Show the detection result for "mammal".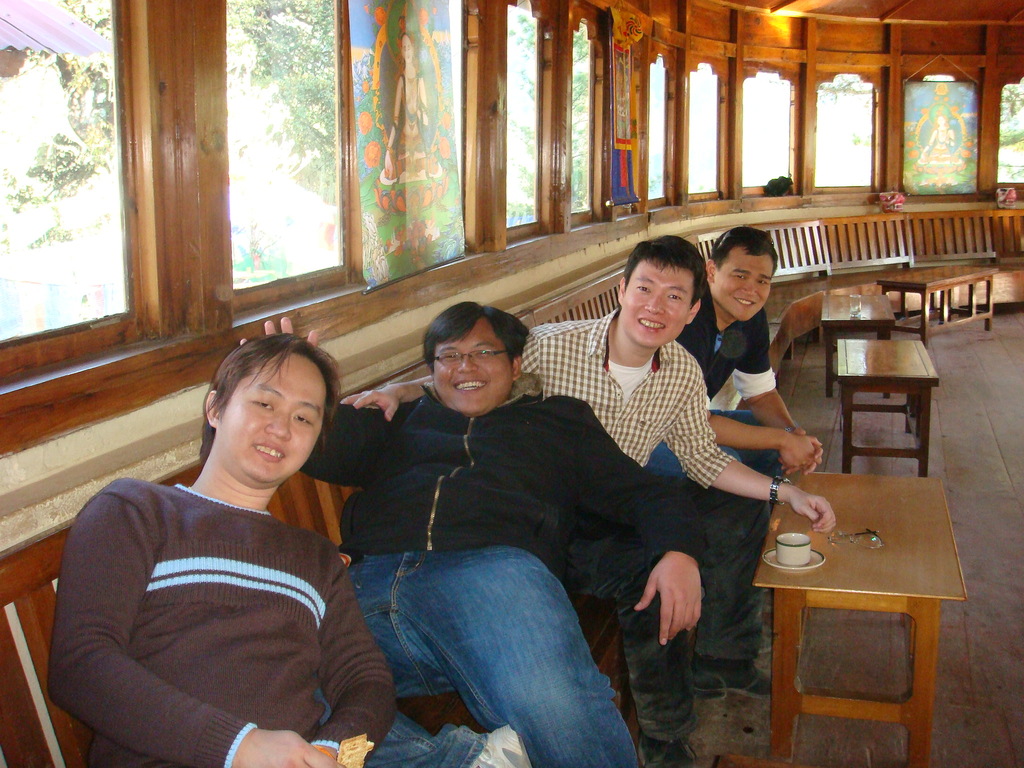
913,113,956,165.
